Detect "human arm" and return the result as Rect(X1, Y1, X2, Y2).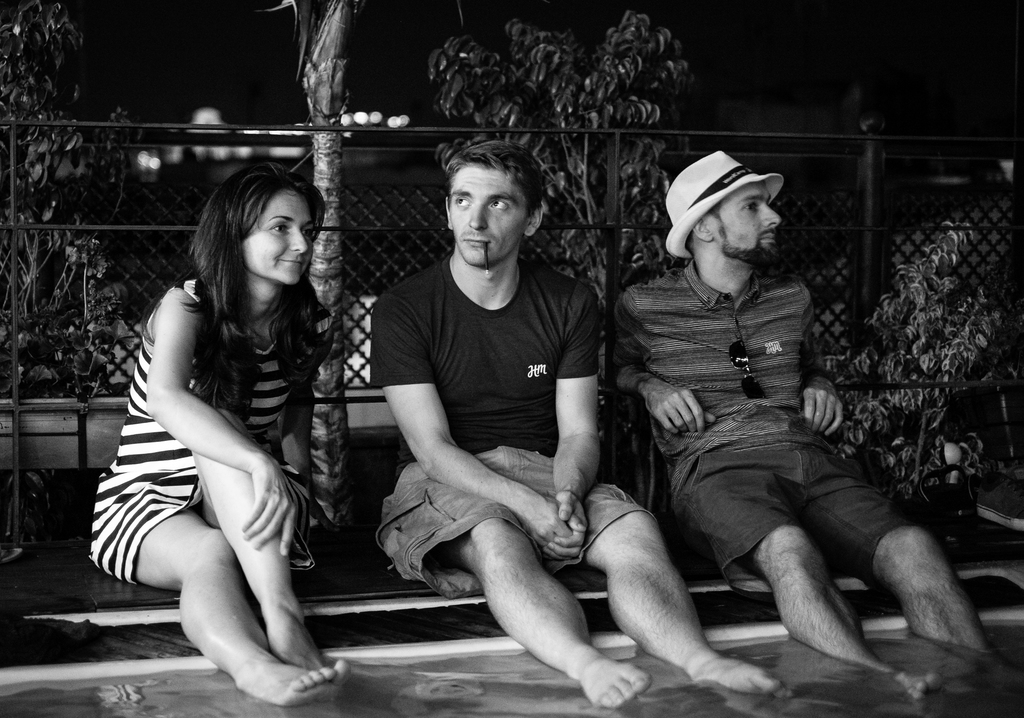
Rect(384, 288, 591, 534).
